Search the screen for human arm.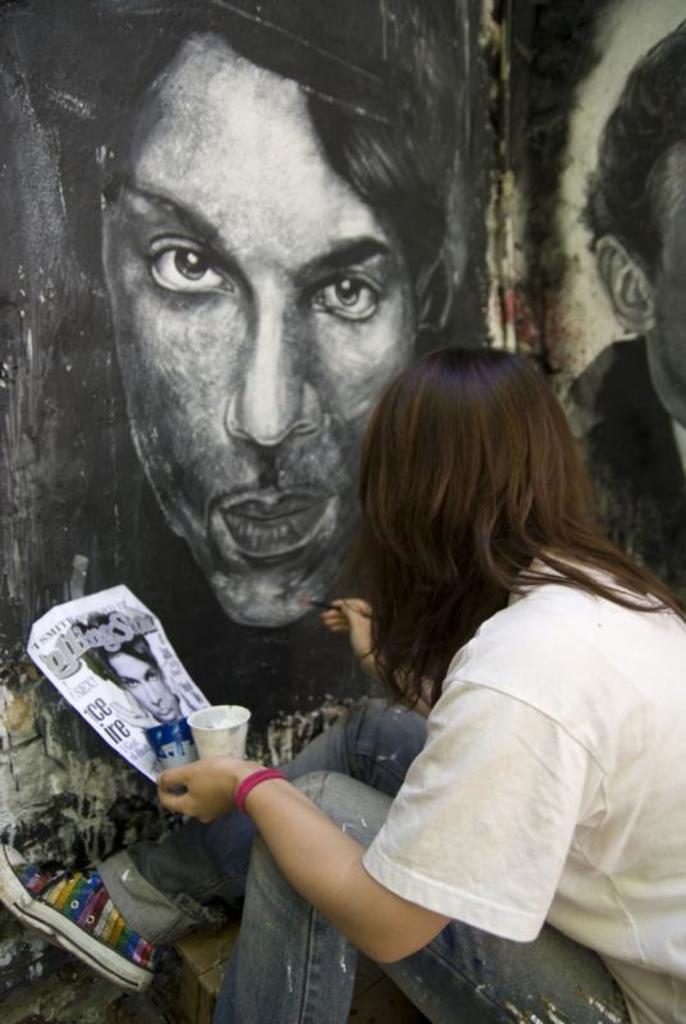
Found at box=[324, 590, 448, 716].
